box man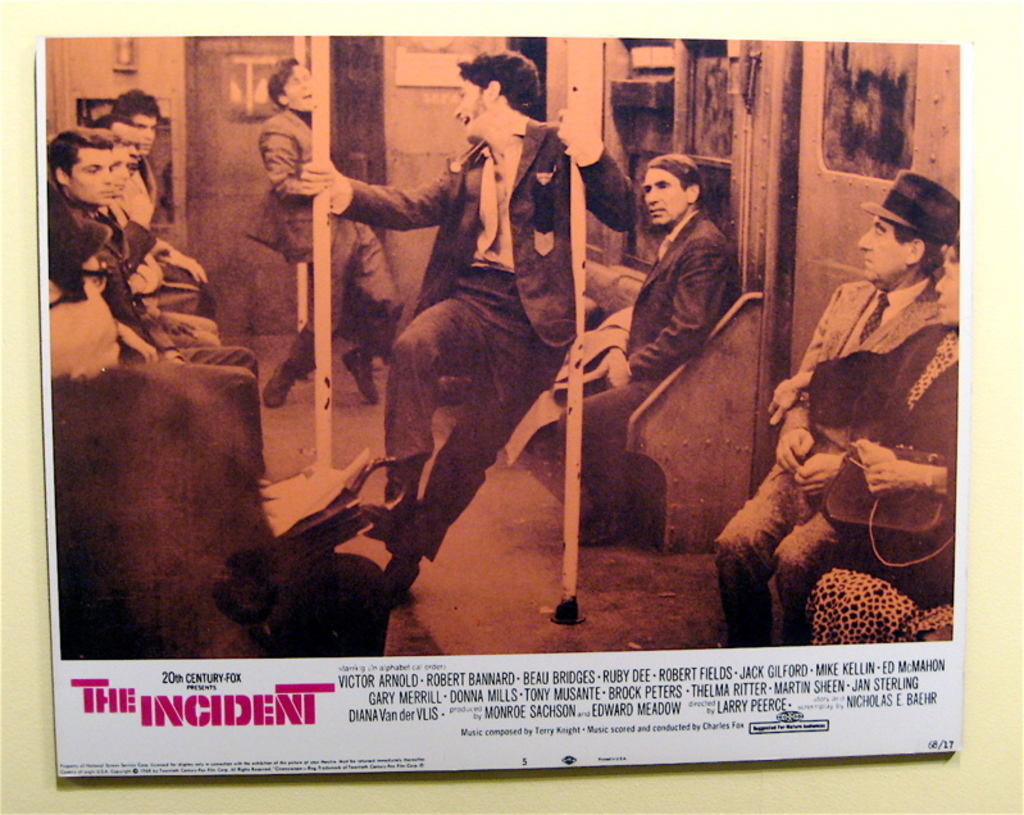
40/120/263/482
